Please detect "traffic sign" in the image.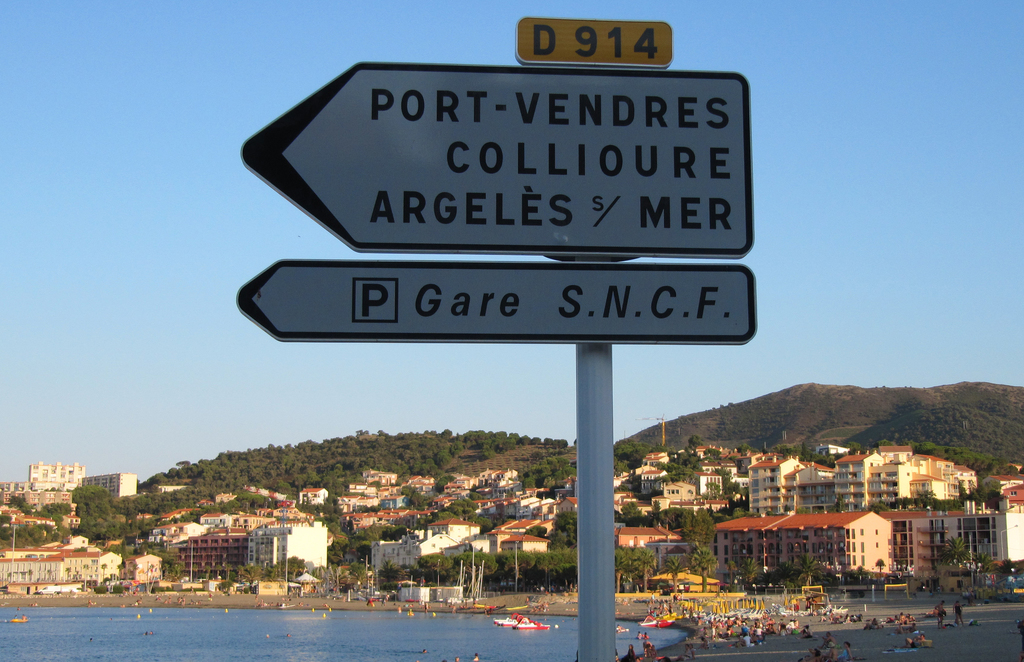
(left=242, top=15, right=756, bottom=252).
